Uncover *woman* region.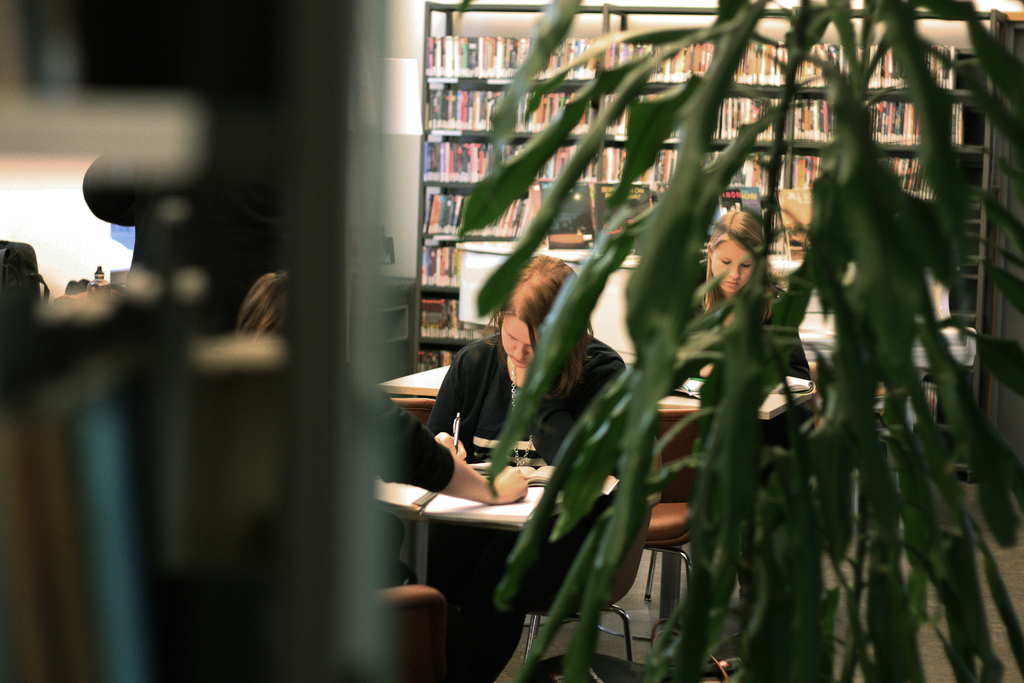
Uncovered: bbox(693, 204, 811, 415).
